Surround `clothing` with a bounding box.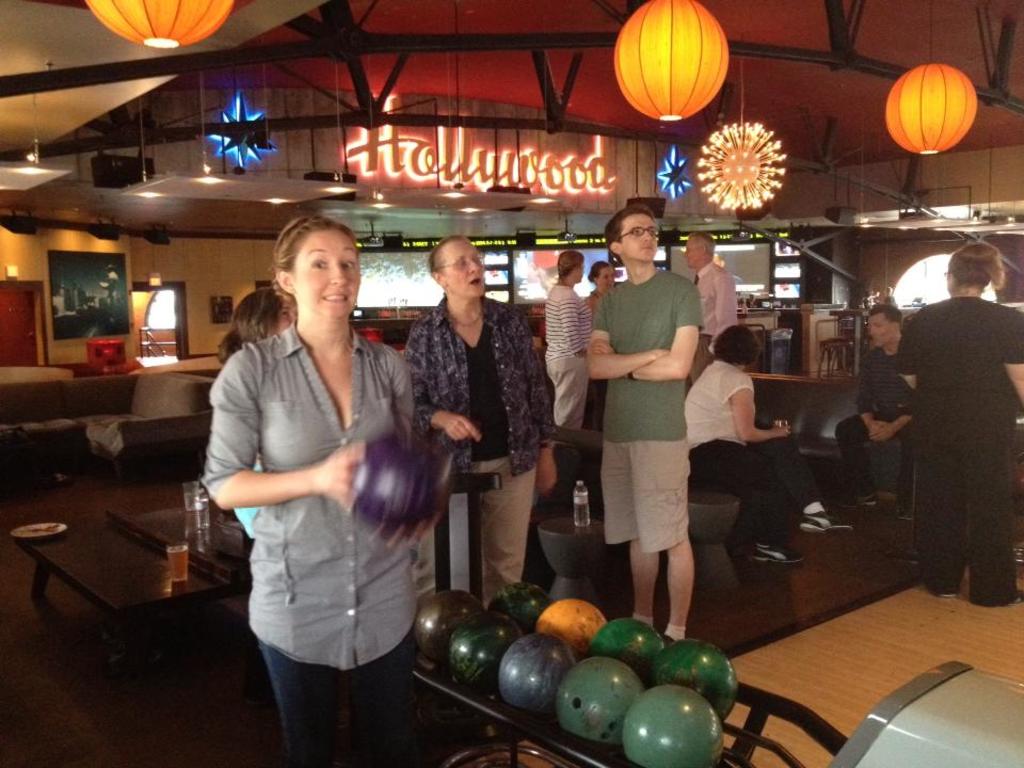
<region>594, 263, 702, 557</region>.
